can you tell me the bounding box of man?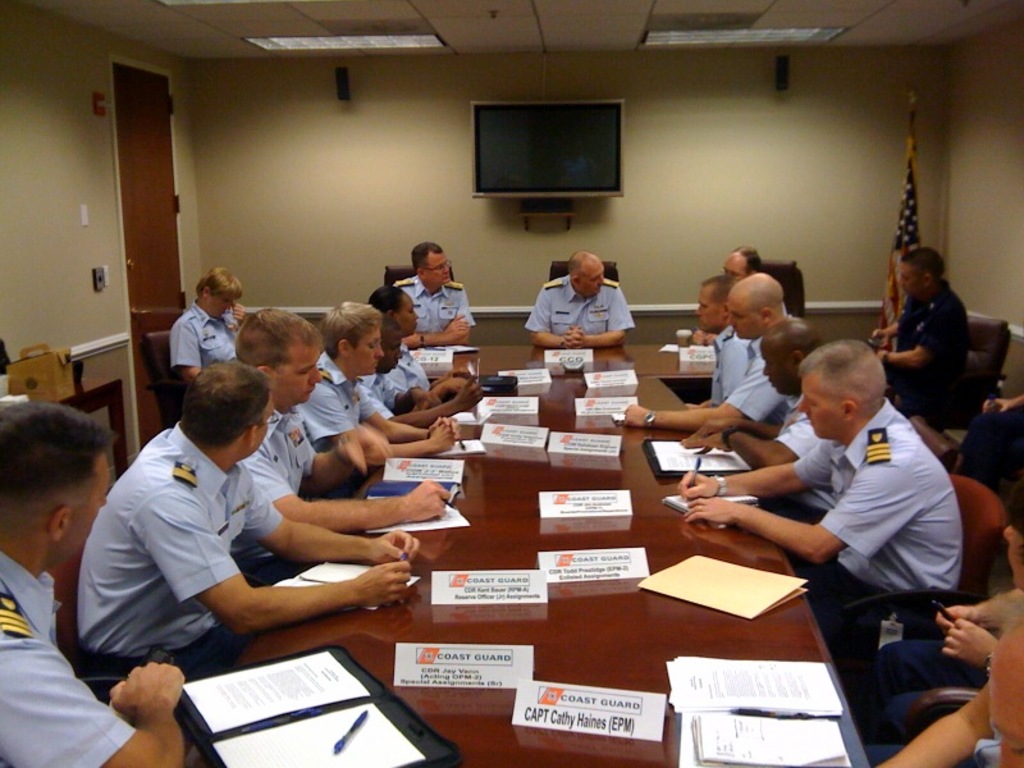
bbox(73, 356, 416, 682).
